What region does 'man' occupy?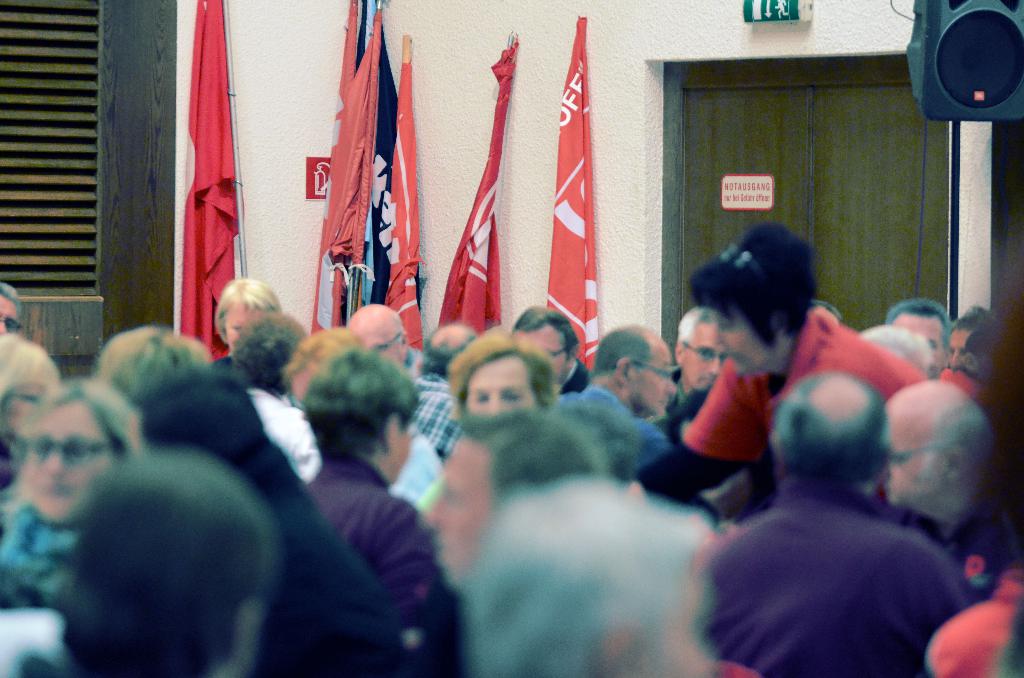
[x1=555, y1=328, x2=668, y2=478].
